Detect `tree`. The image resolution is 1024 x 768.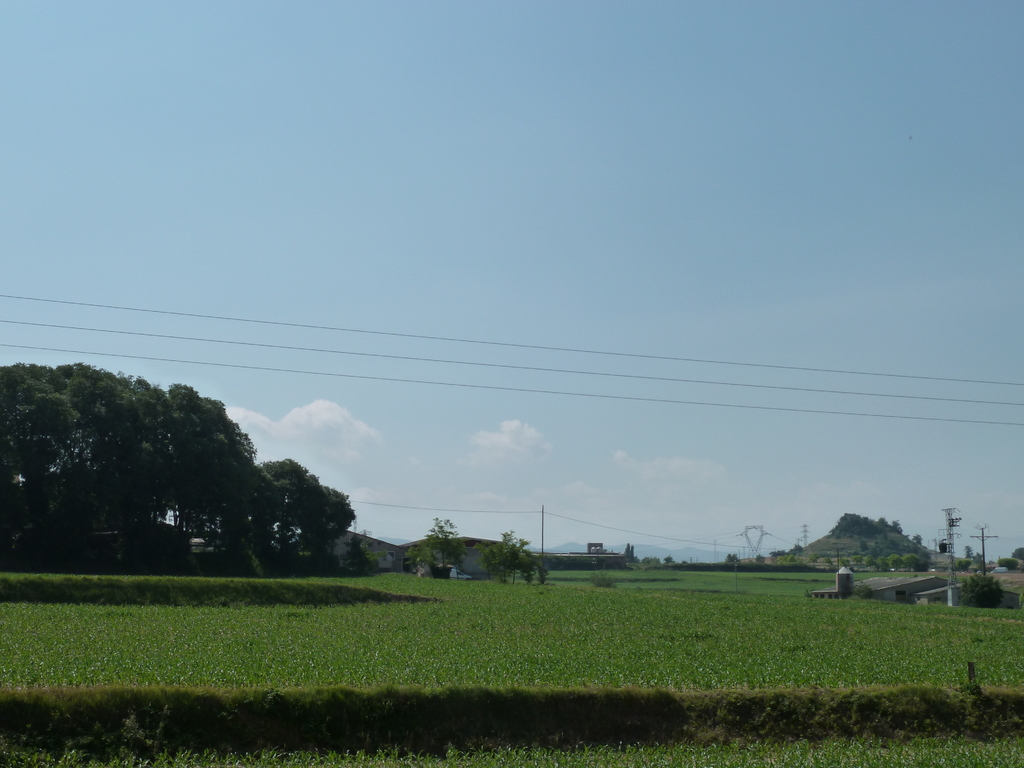
(x1=406, y1=512, x2=468, y2=600).
